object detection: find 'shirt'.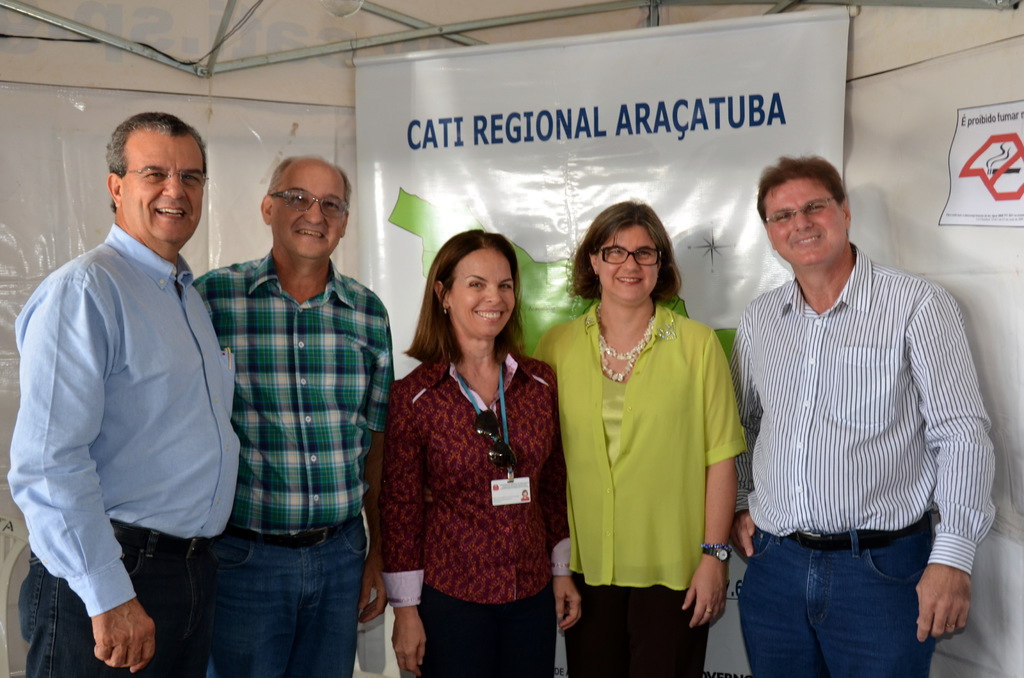
(191, 247, 394, 535).
